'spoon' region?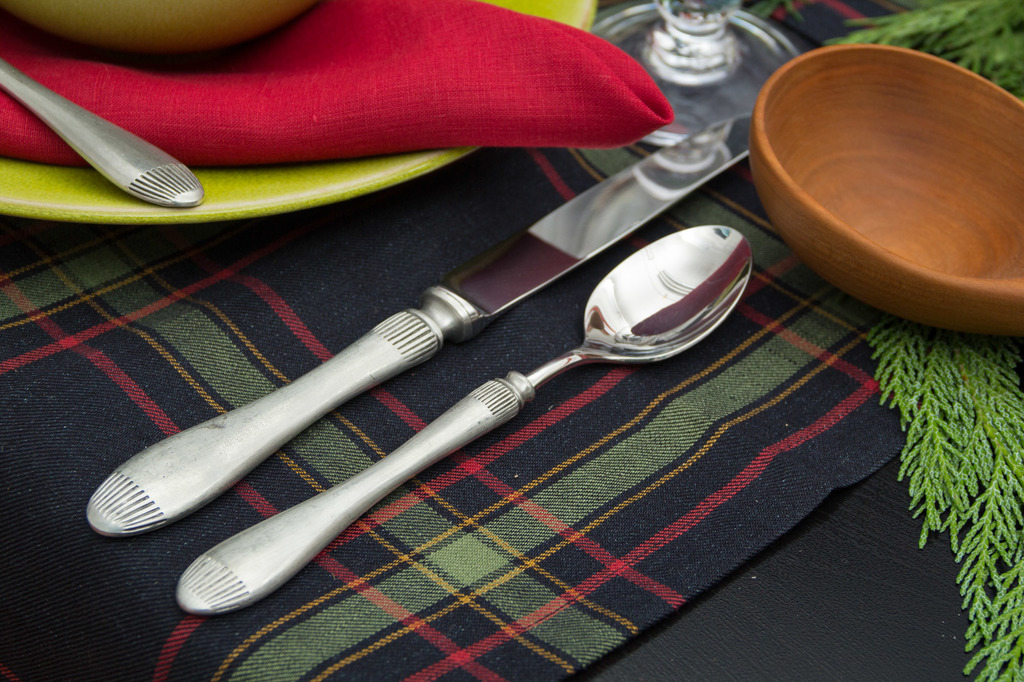
175:223:753:615
